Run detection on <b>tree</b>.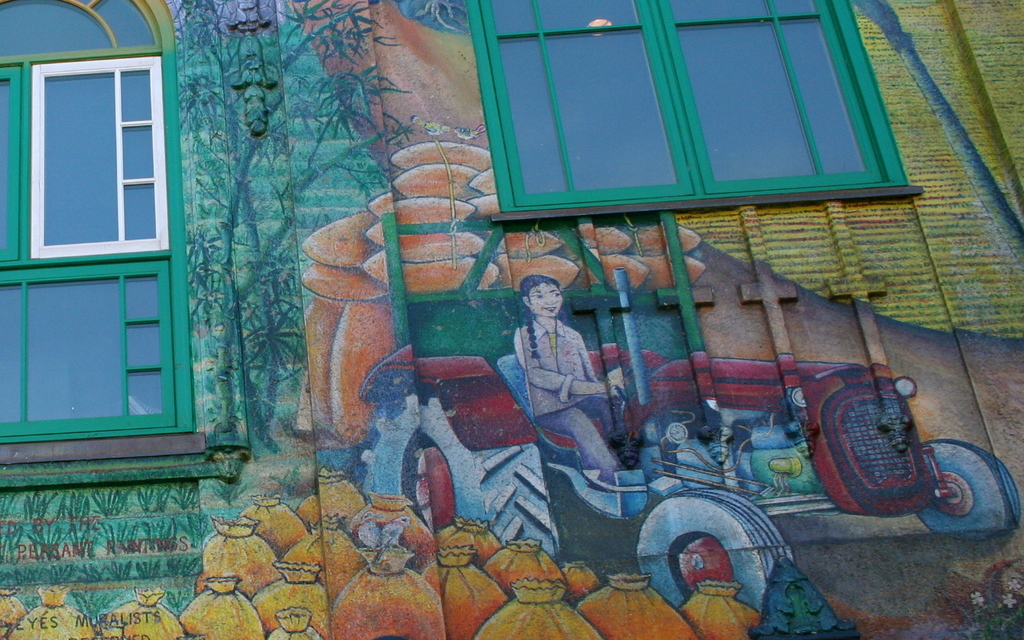
Result: crop(174, 0, 411, 458).
